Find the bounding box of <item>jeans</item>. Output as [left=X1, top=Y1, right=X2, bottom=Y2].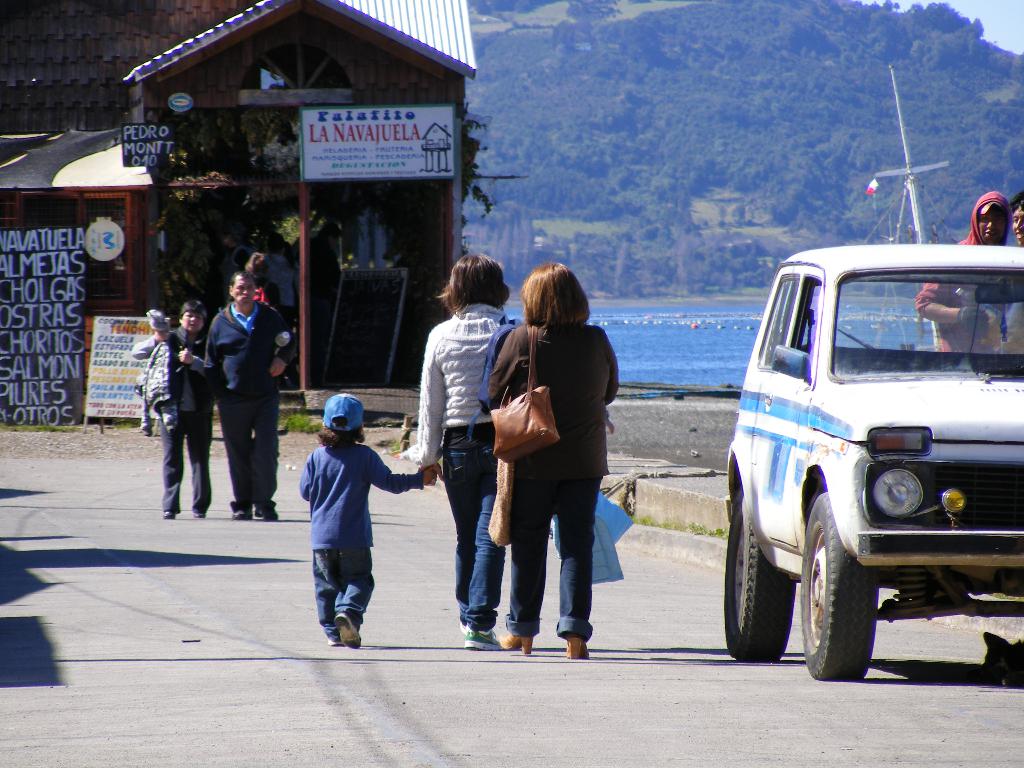
[left=317, top=547, right=379, bottom=637].
